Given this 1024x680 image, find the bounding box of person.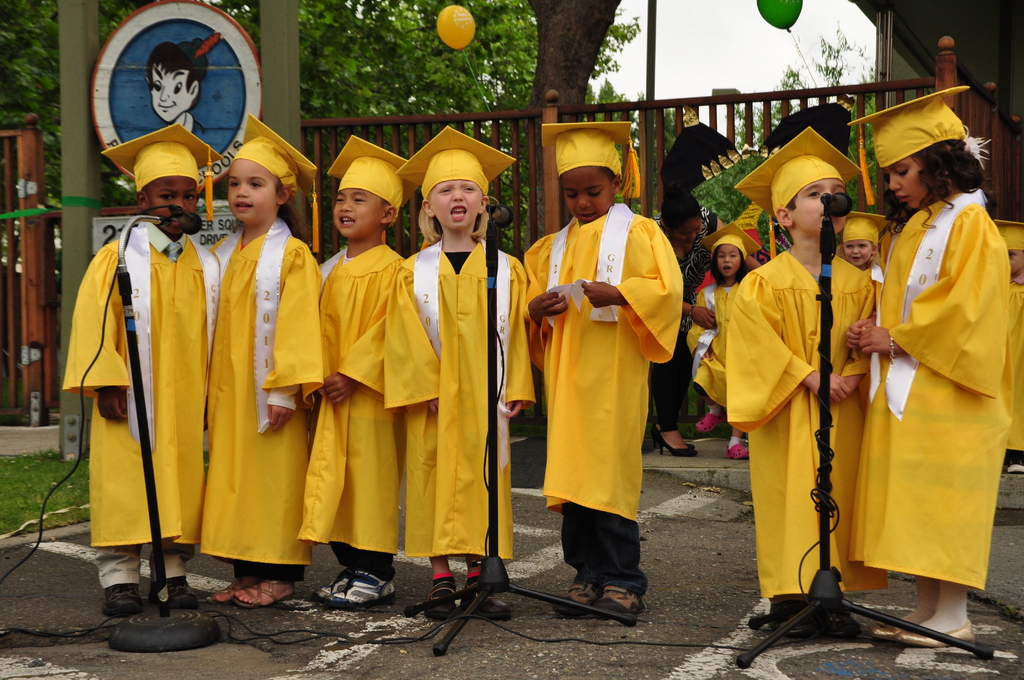
{"left": 63, "top": 121, "right": 230, "bottom": 603}.
